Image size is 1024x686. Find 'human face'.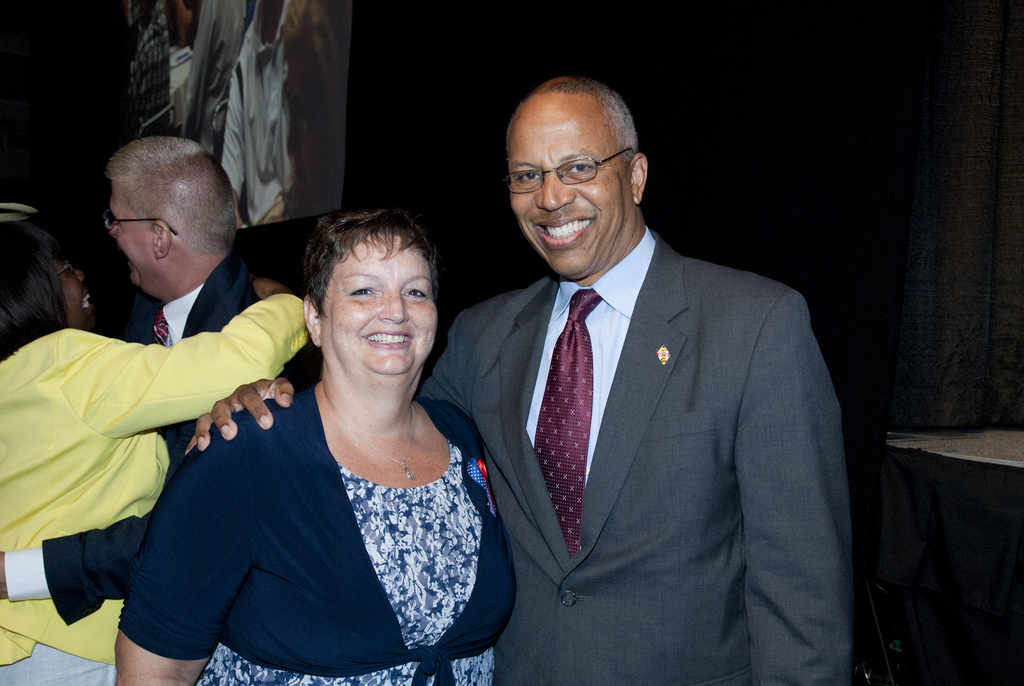
323/236/436/377.
